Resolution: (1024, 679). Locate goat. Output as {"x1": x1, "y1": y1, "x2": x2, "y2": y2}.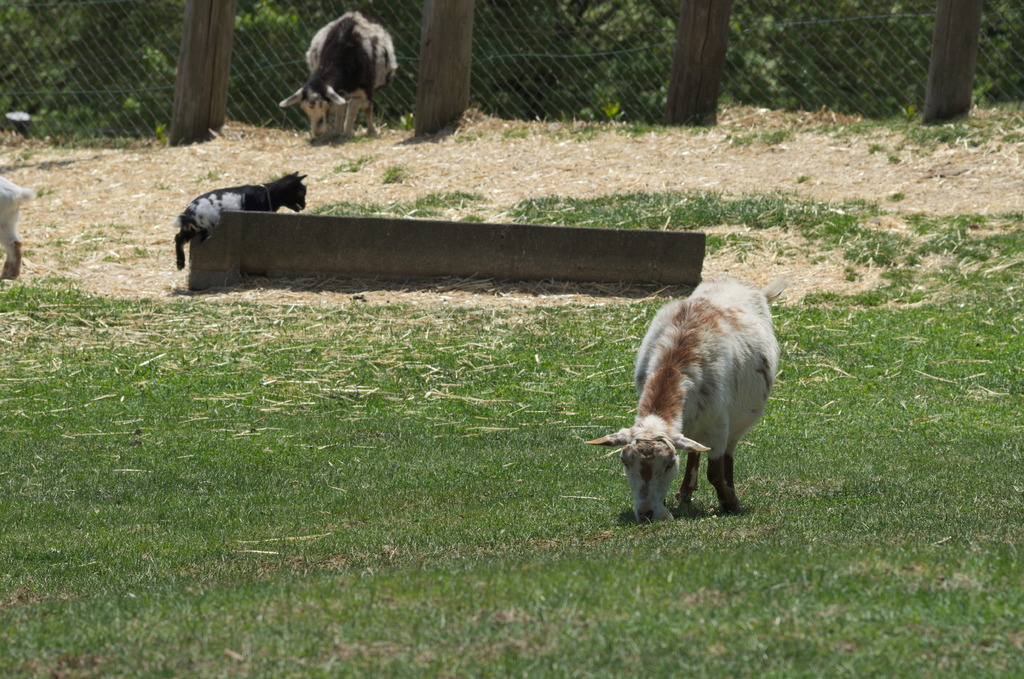
{"x1": 278, "y1": 12, "x2": 397, "y2": 140}.
